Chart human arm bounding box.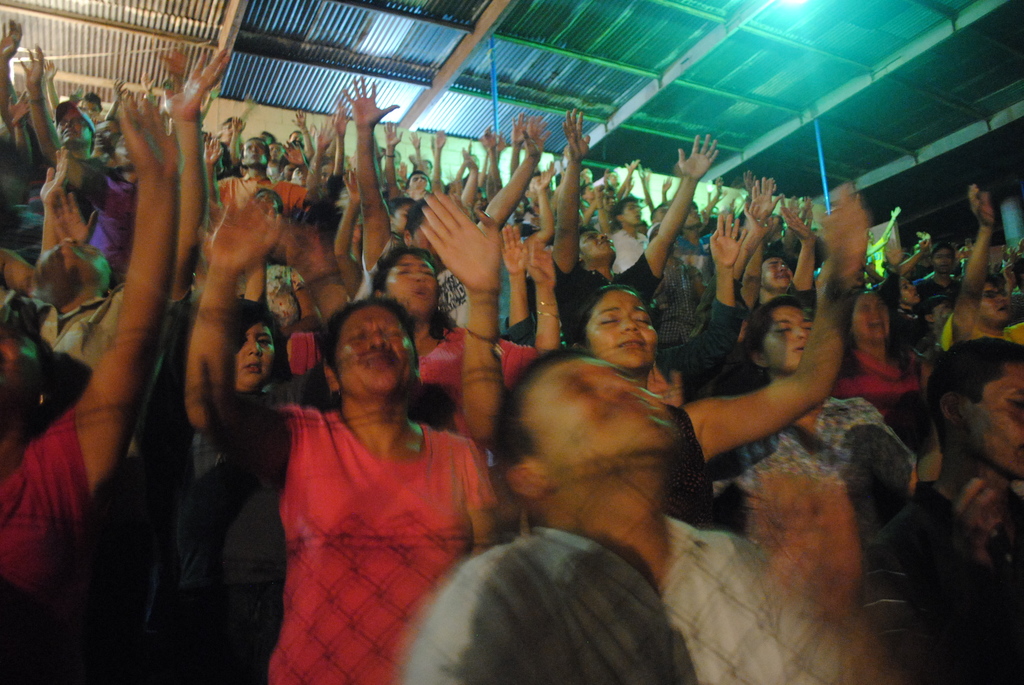
Charted: (180,196,296,482).
